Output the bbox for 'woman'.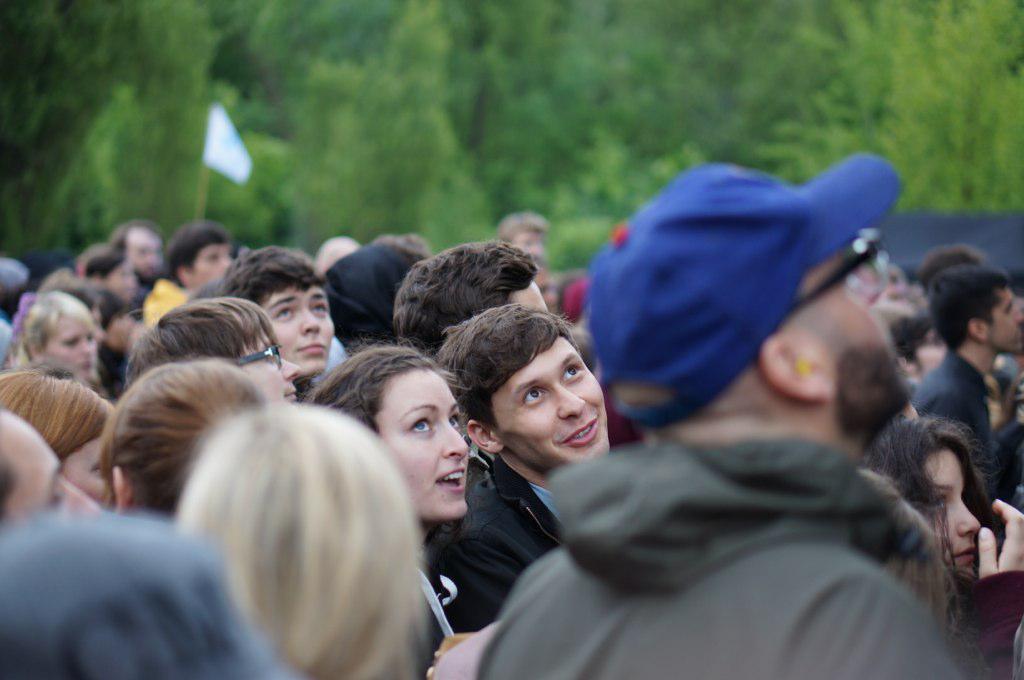
<box>309,337,469,652</box>.
